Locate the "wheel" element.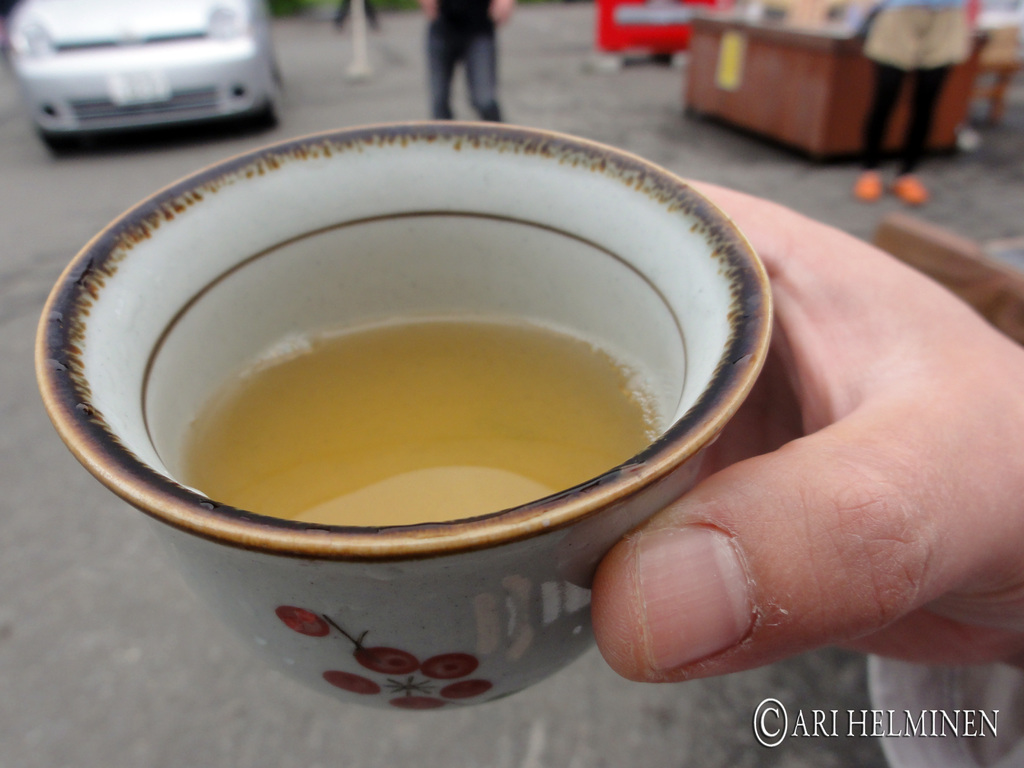
Element bbox: box=[237, 63, 287, 136].
